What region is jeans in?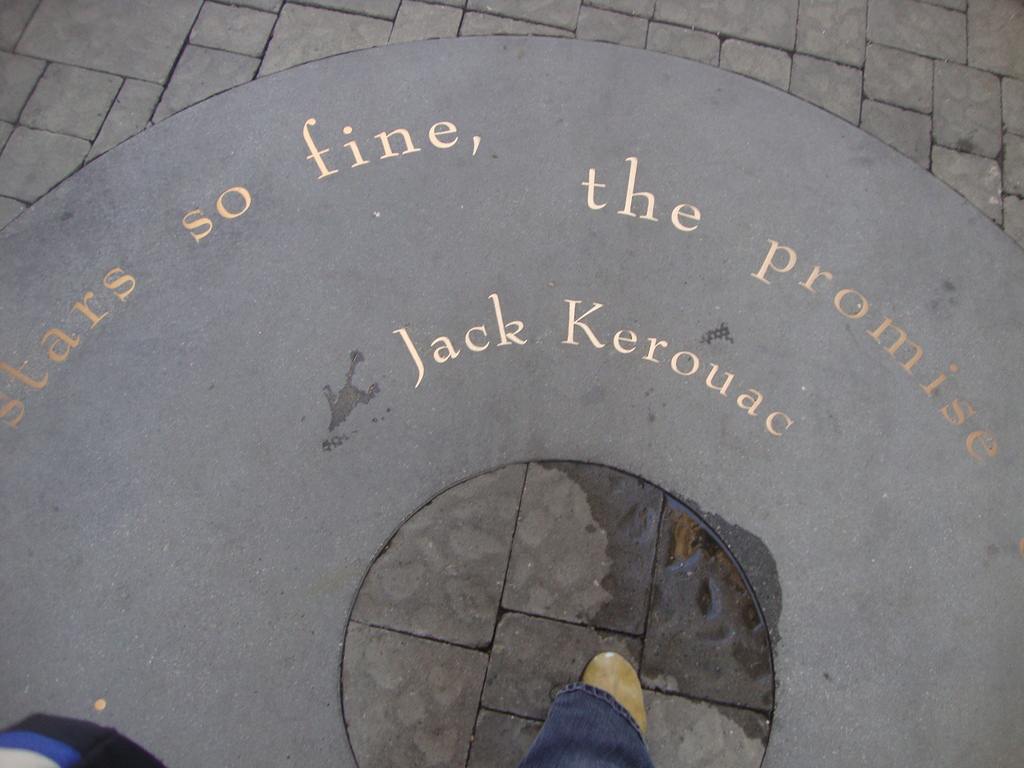
rect(519, 683, 657, 767).
